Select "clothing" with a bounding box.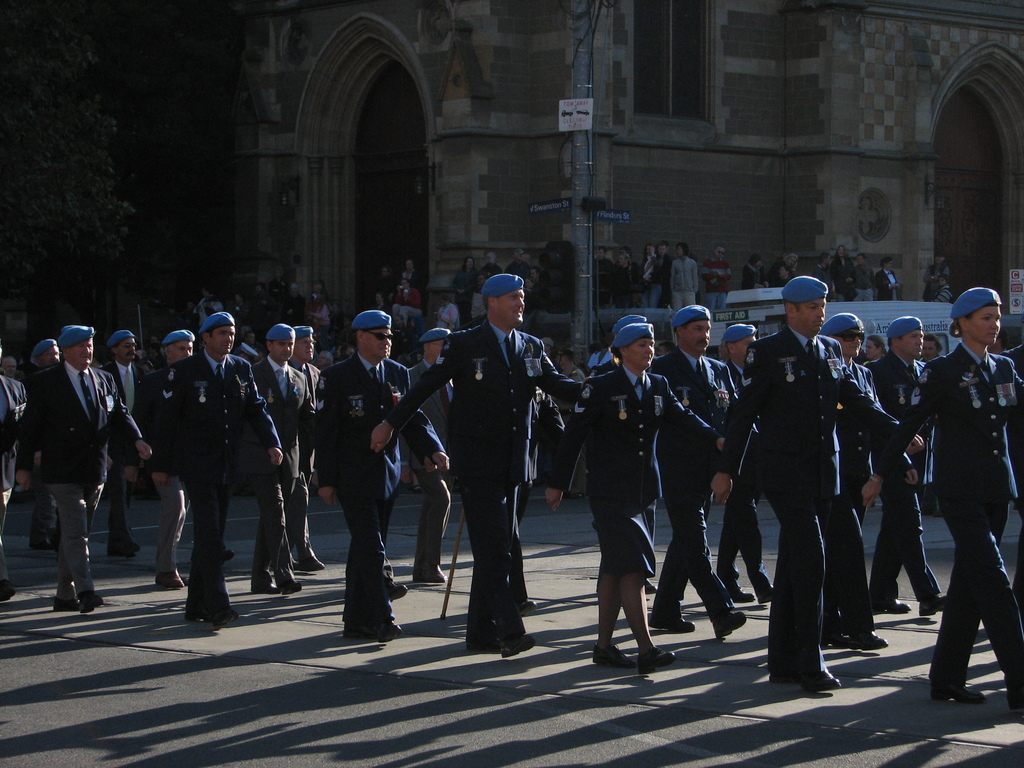
select_region(816, 357, 869, 643).
